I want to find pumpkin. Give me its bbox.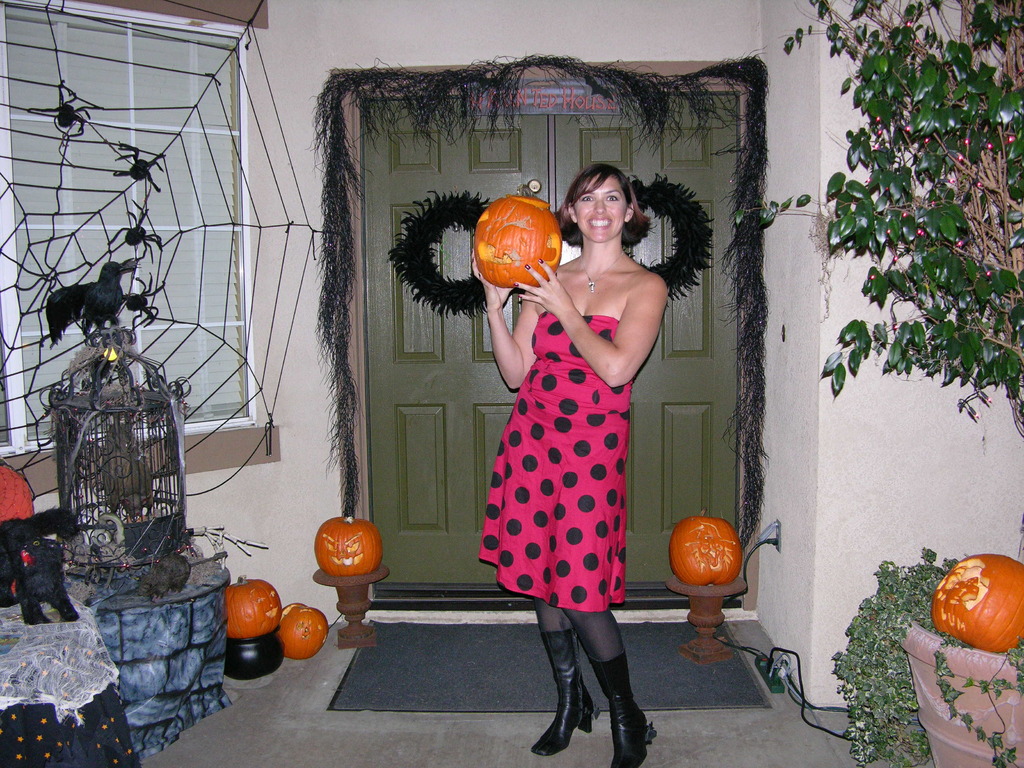
x1=932, y1=554, x2=1023, y2=658.
